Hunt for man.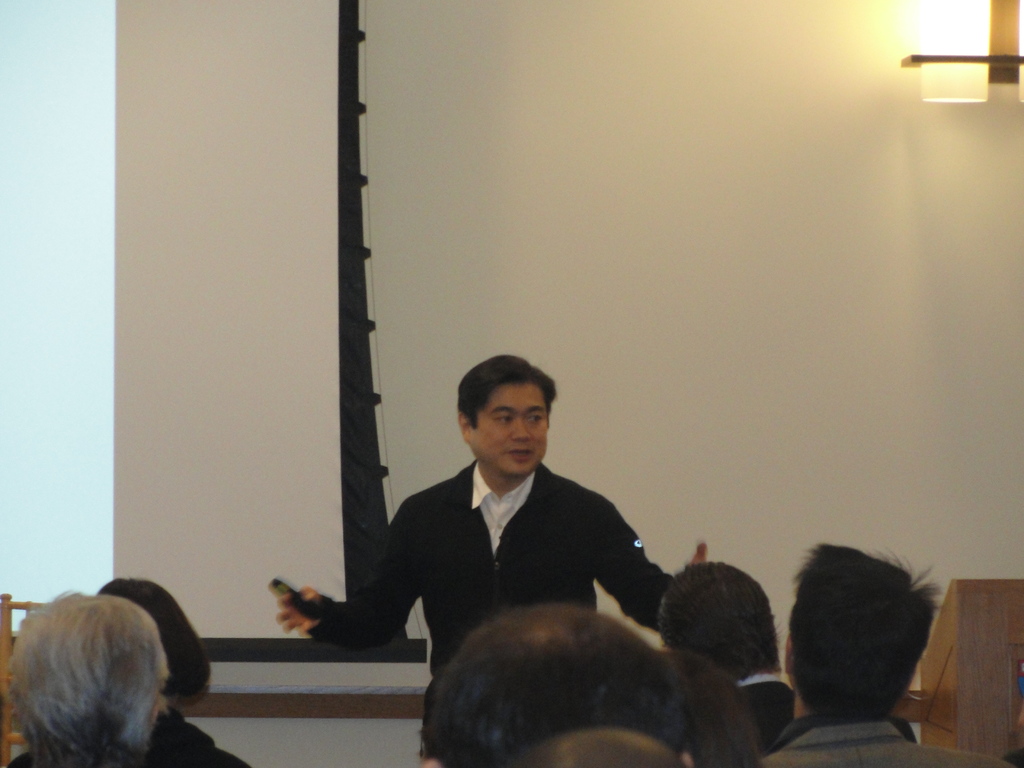
Hunted down at [x1=271, y1=355, x2=710, y2=767].
